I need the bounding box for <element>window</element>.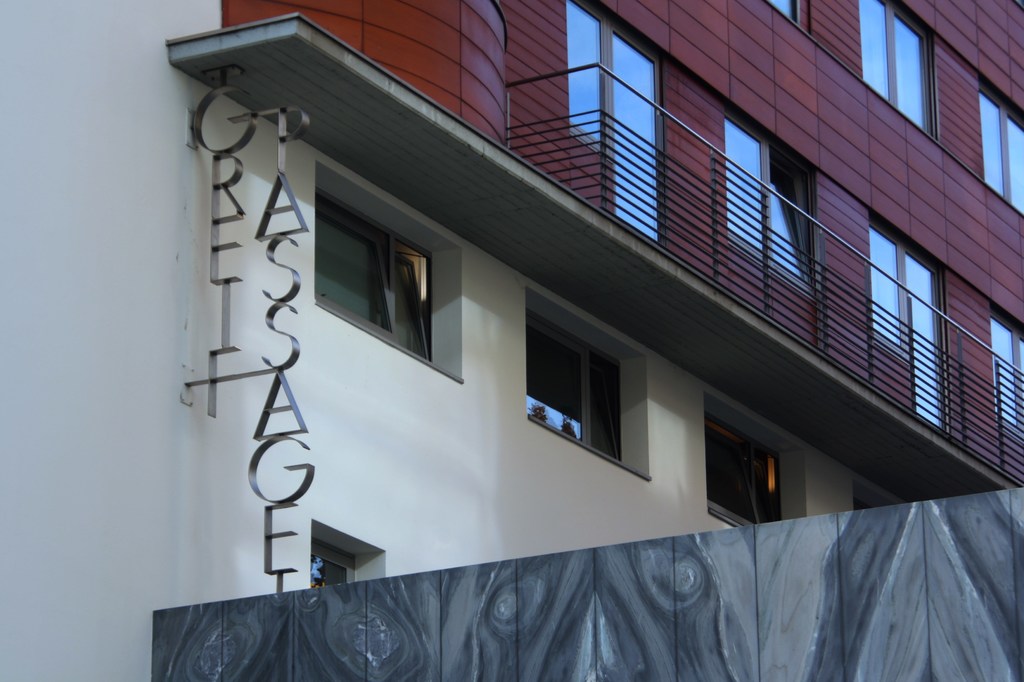
Here it is: bbox(522, 289, 648, 475).
